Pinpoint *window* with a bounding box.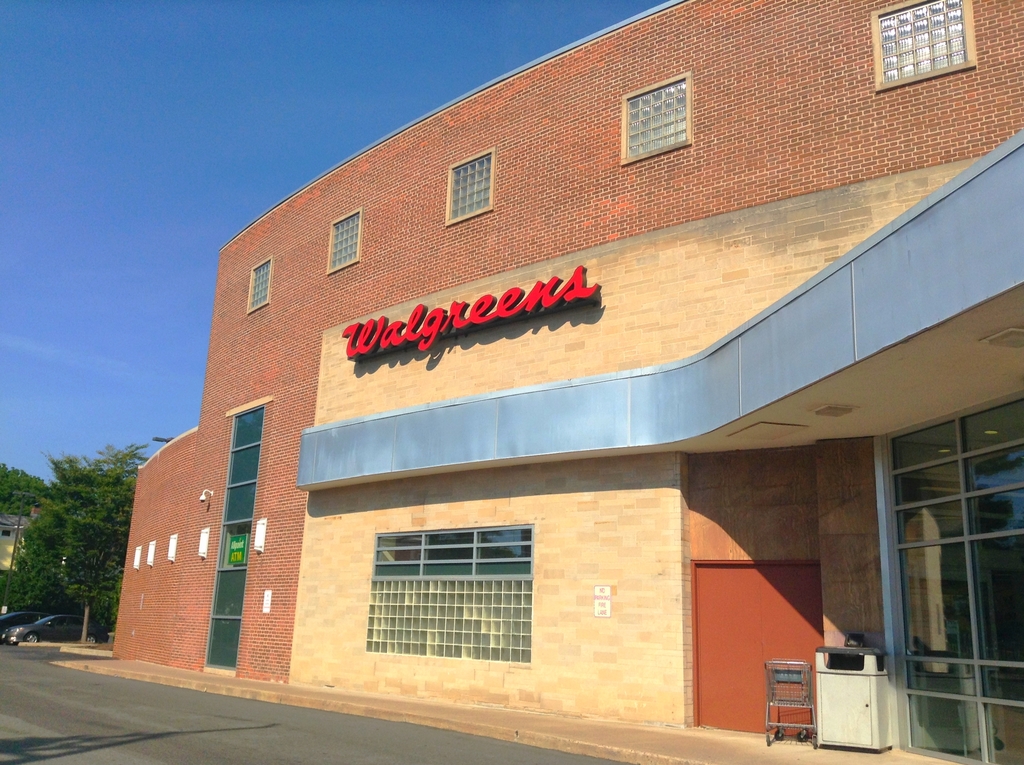
[left=0, top=528, right=13, bottom=538].
